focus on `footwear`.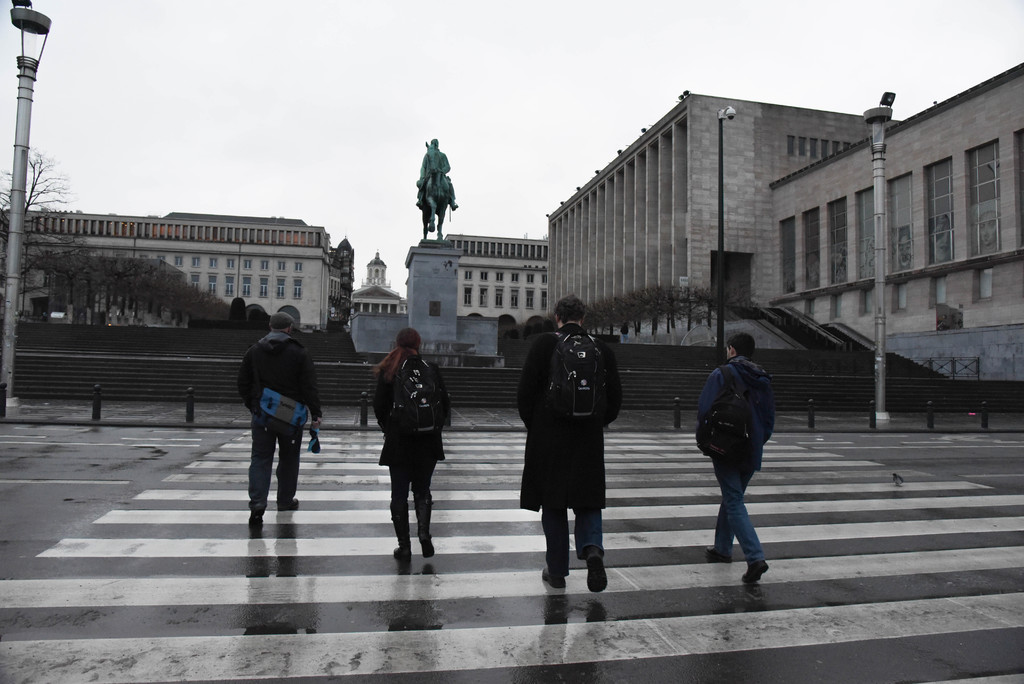
Focused at pyautogui.locateOnScreen(742, 558, 771, 580).
